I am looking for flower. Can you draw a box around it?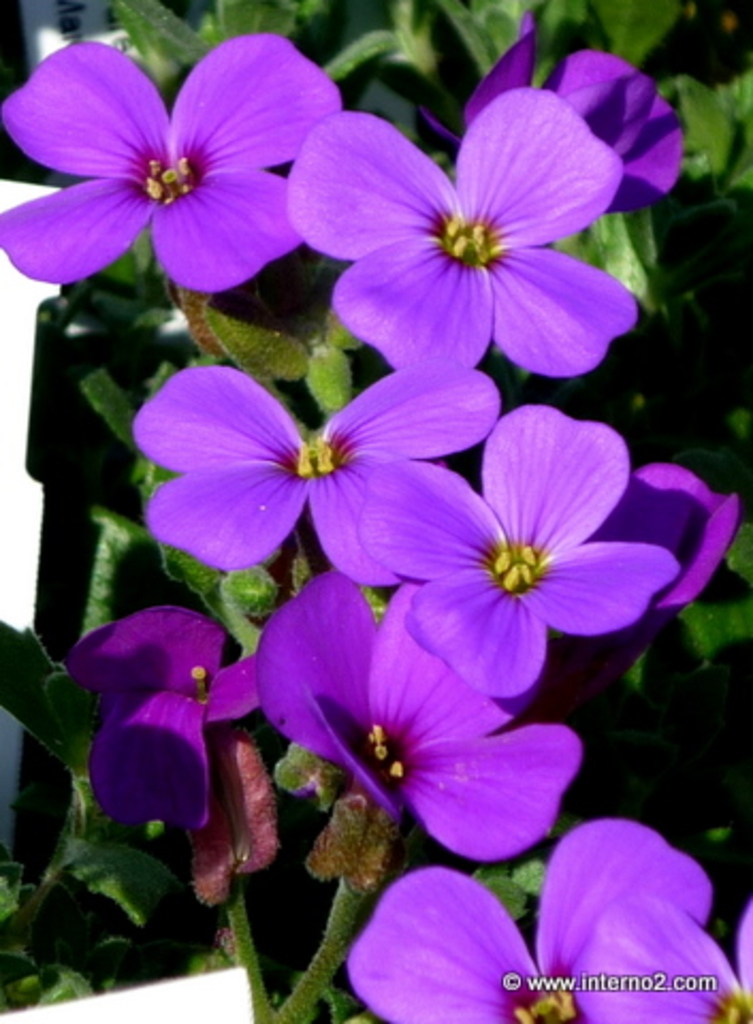
Sure, the bounding box is bbox=[354, 817, 717, 1022].
